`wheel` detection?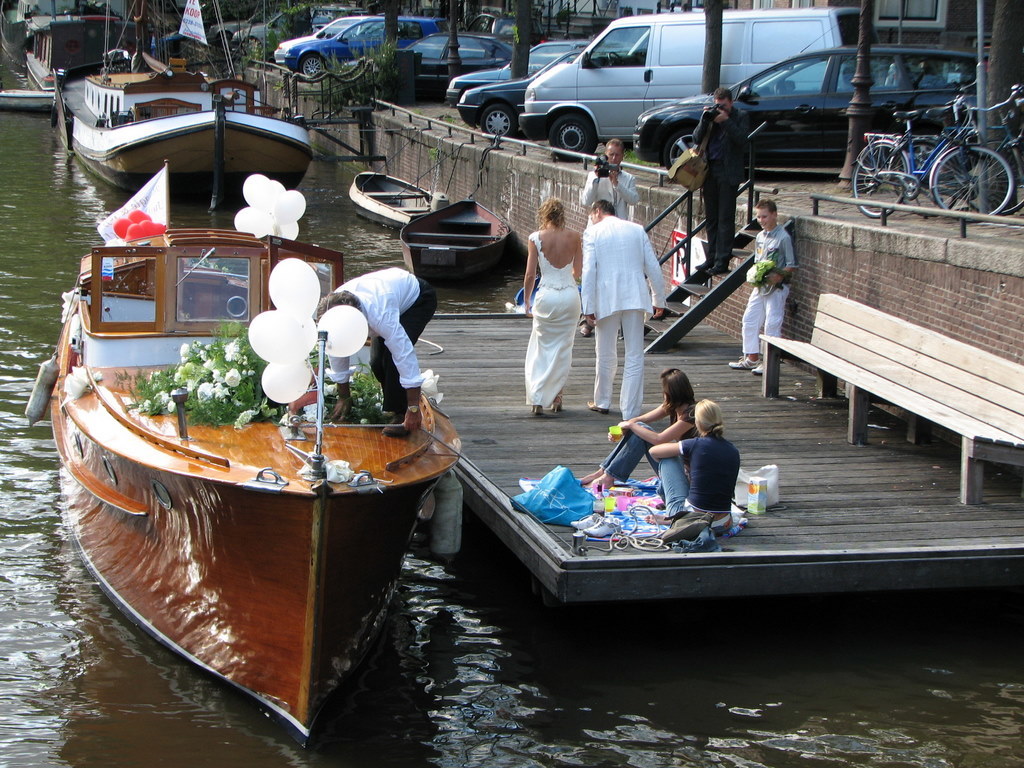
box(893, 135, 939, 186)
